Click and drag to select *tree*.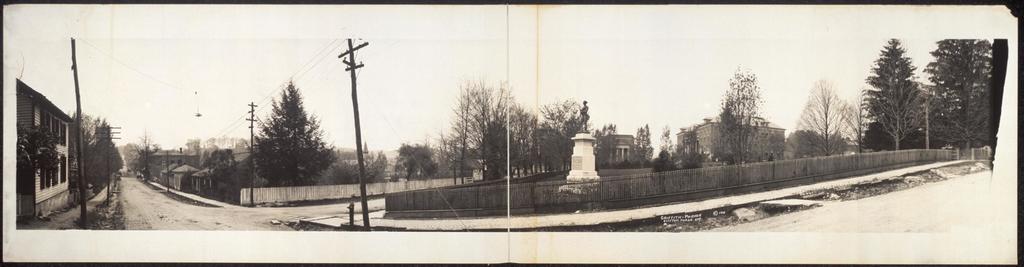
Selection: l=656, t=131, r=678, b=165.
